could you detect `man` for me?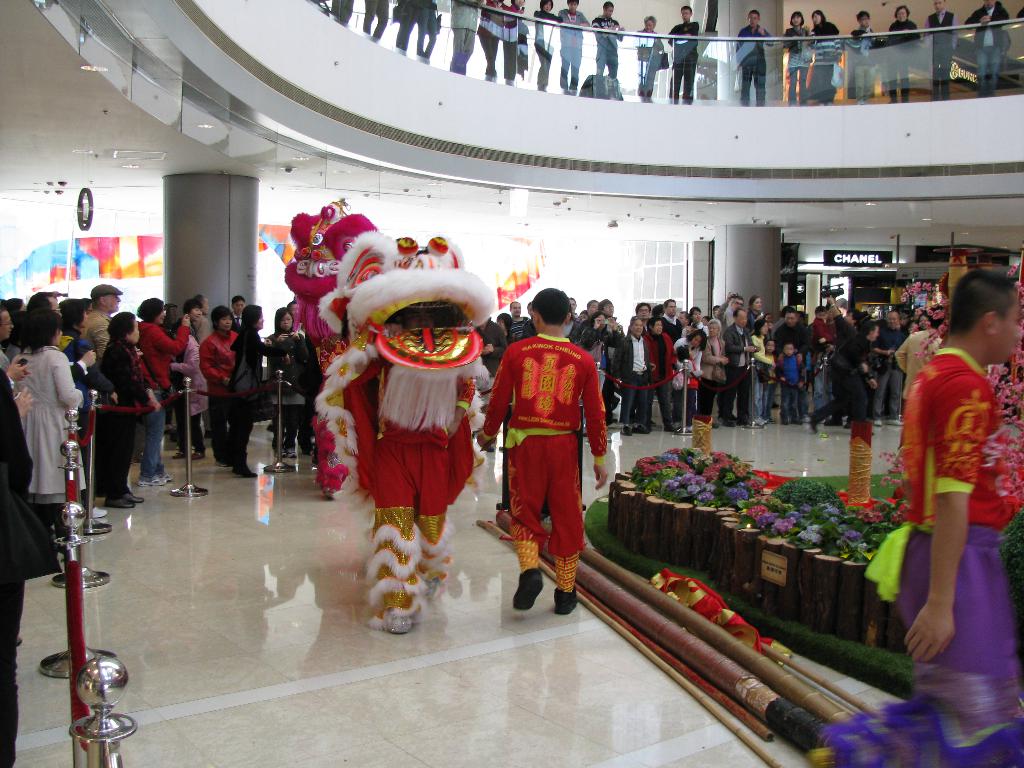
Detection result: (x1=774, y1=310, x2=811, y2=352).
